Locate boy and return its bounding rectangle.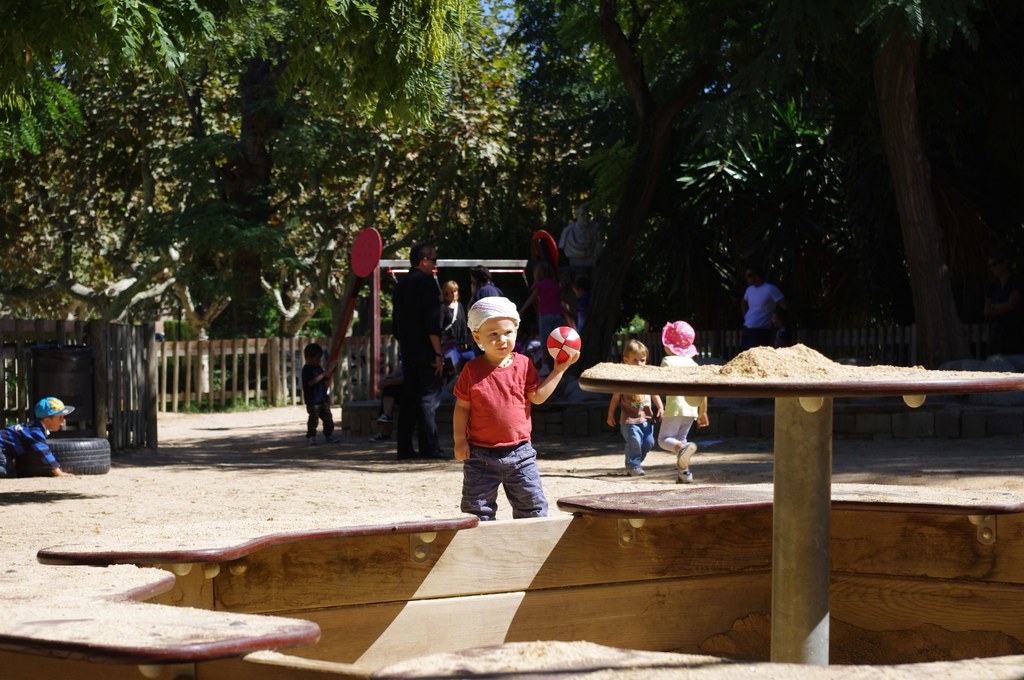
299, 341, 334, 444.
